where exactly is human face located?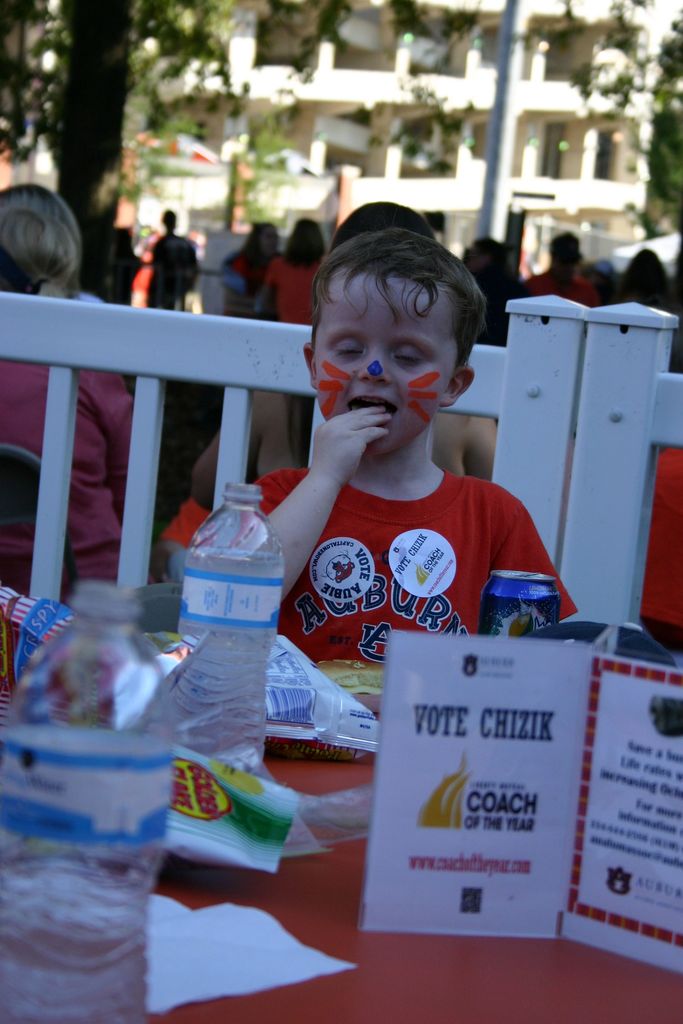
Its bounding box is <region>316, 267, 459, 447</region>.
